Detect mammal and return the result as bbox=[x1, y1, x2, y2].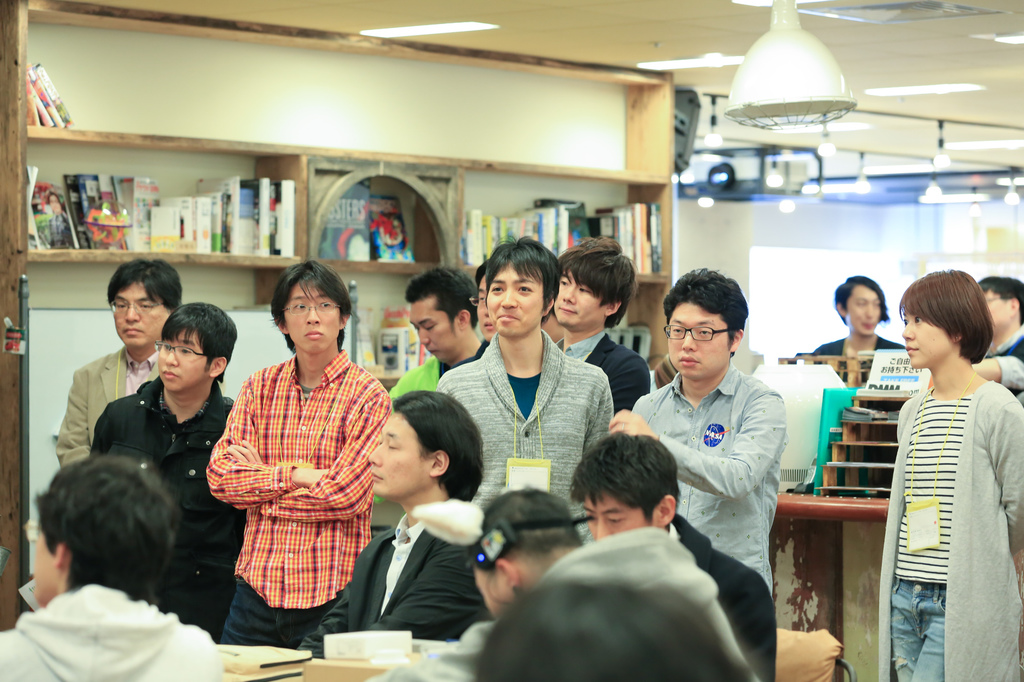
bbox=[811, 273, 915, 375].
